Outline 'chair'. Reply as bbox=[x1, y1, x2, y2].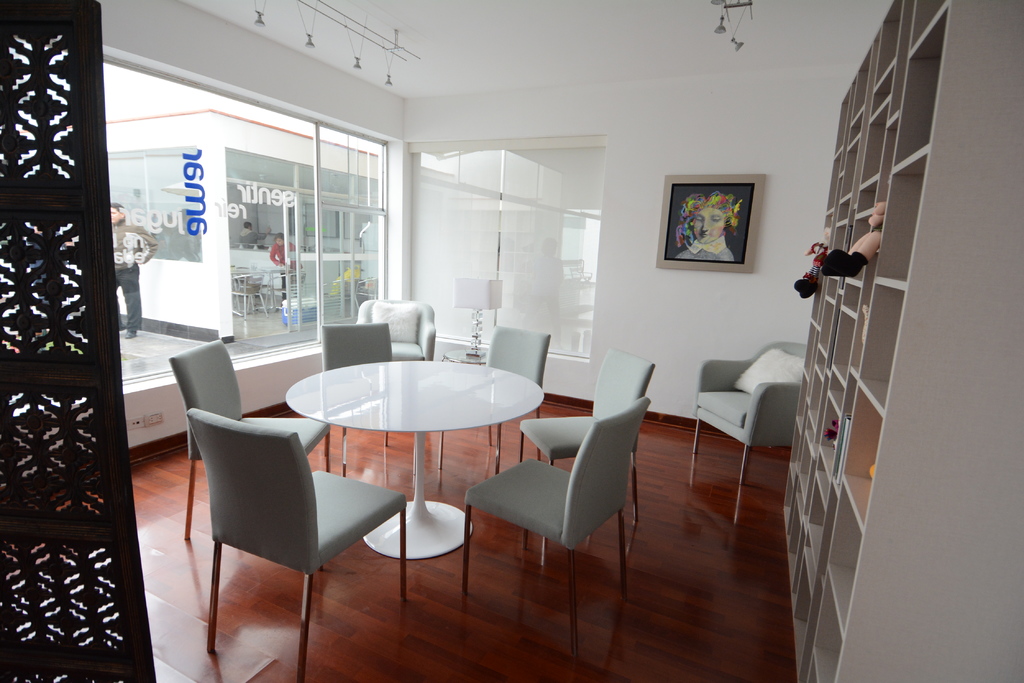
bbox=[458, 394, 646, 648].
